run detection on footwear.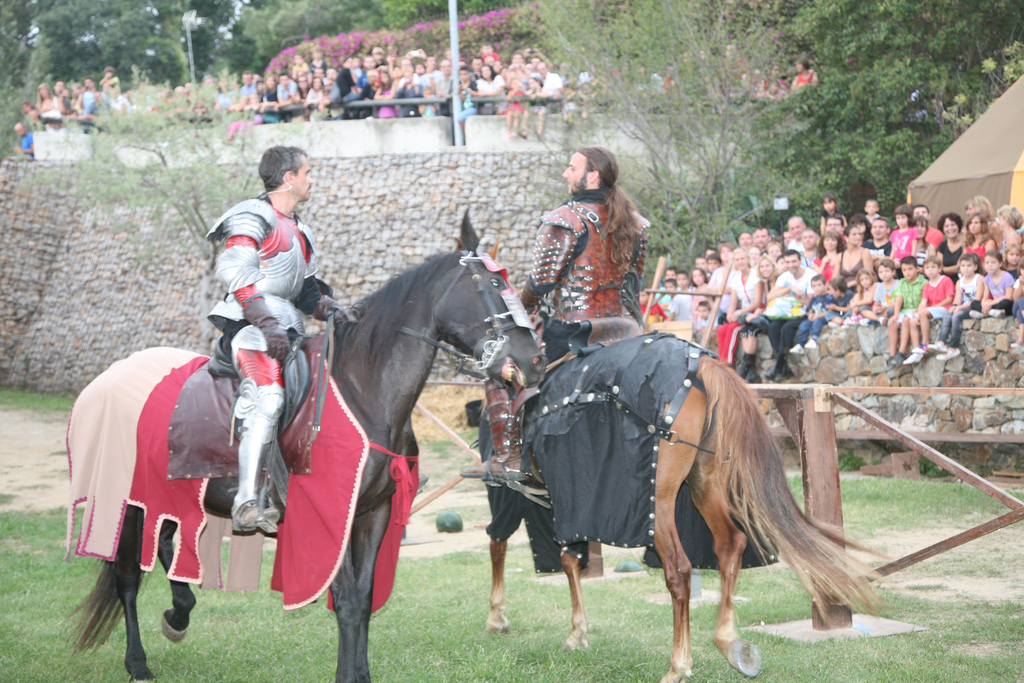
Result: (806, 336, 818, 349).
